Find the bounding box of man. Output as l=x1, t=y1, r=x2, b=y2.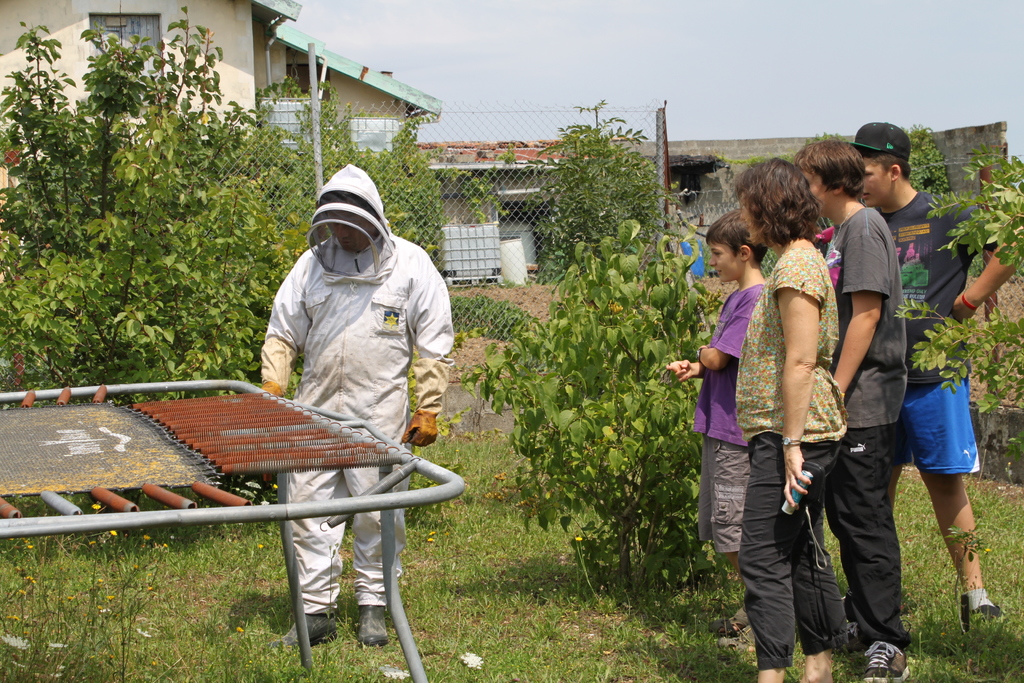
l=257, t=161, r=456, b=647.
